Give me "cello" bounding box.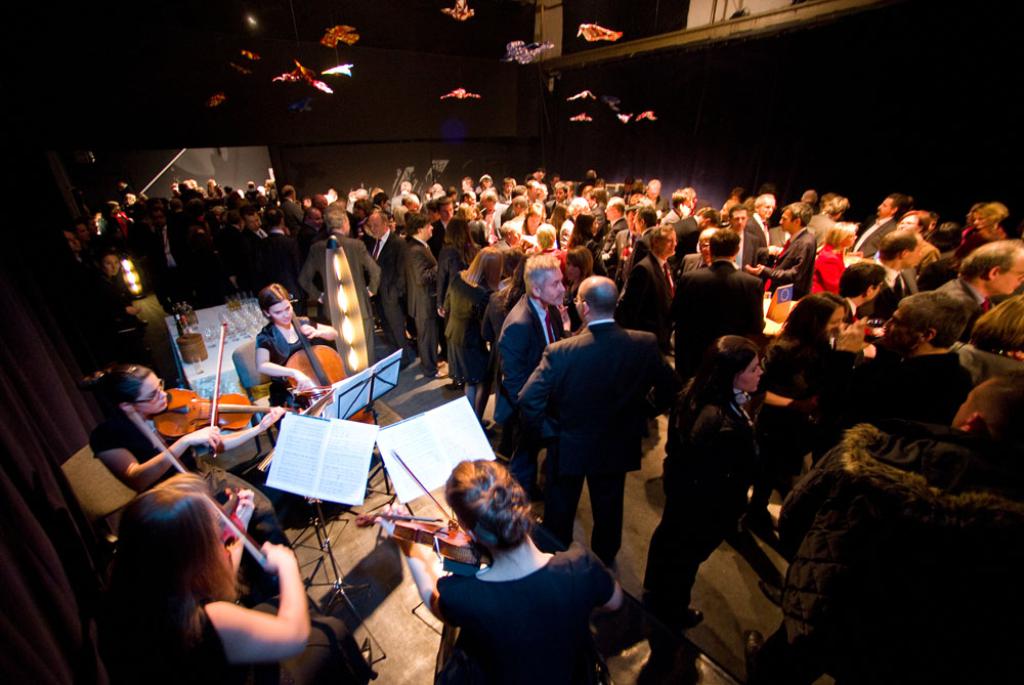
x1=367 y1=452 x2=486 y2=568.
